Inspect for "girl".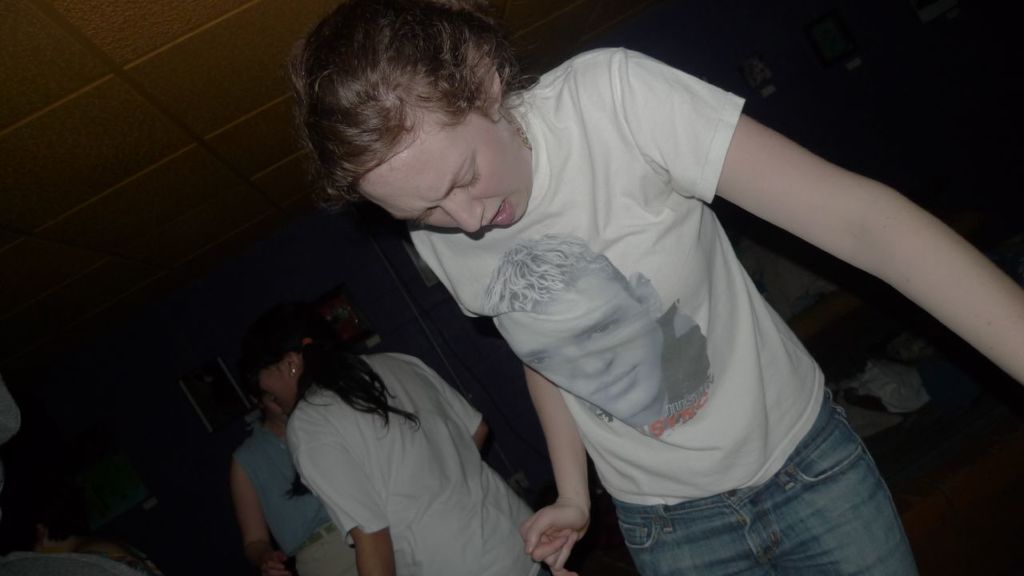
Inspection: crop(250, 334, 546, 575).
